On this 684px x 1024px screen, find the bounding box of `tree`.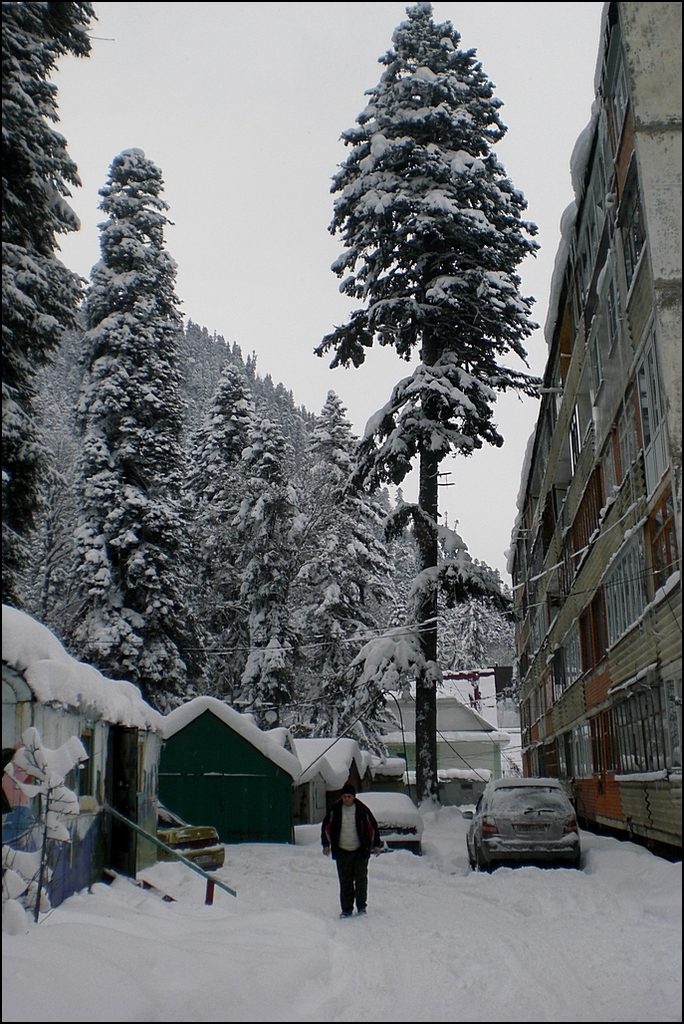
Bounding box: rect(69, 143, 204, 700).
